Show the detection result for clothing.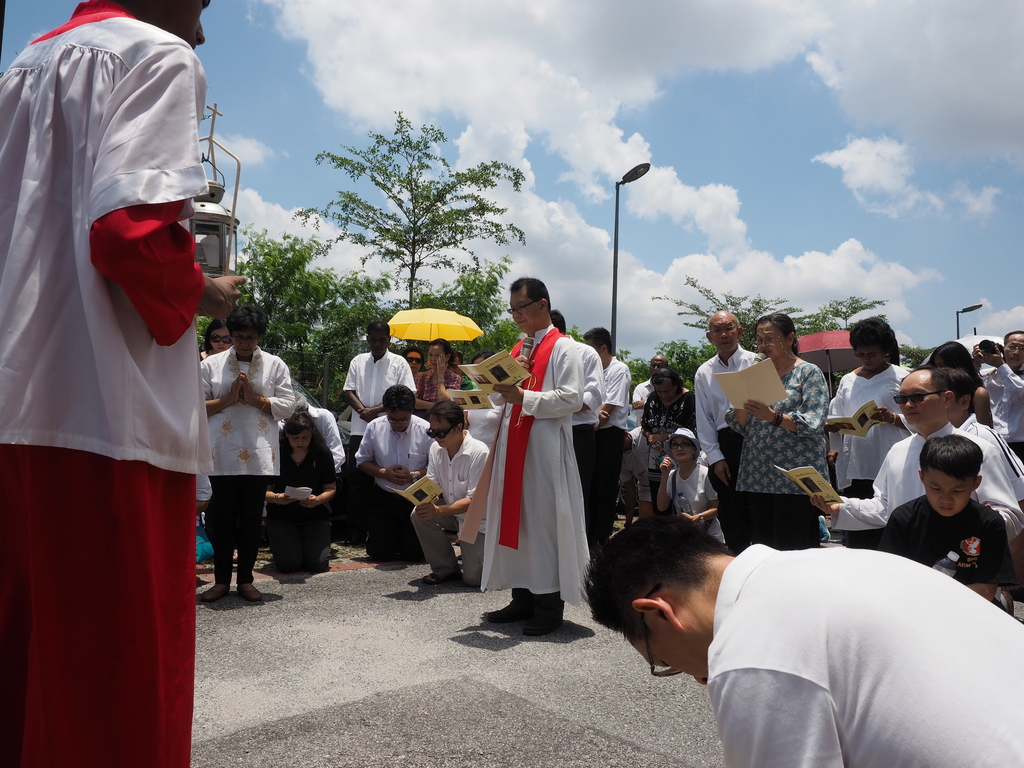
x1=884, y1=509, x2=1023, y2=596.
